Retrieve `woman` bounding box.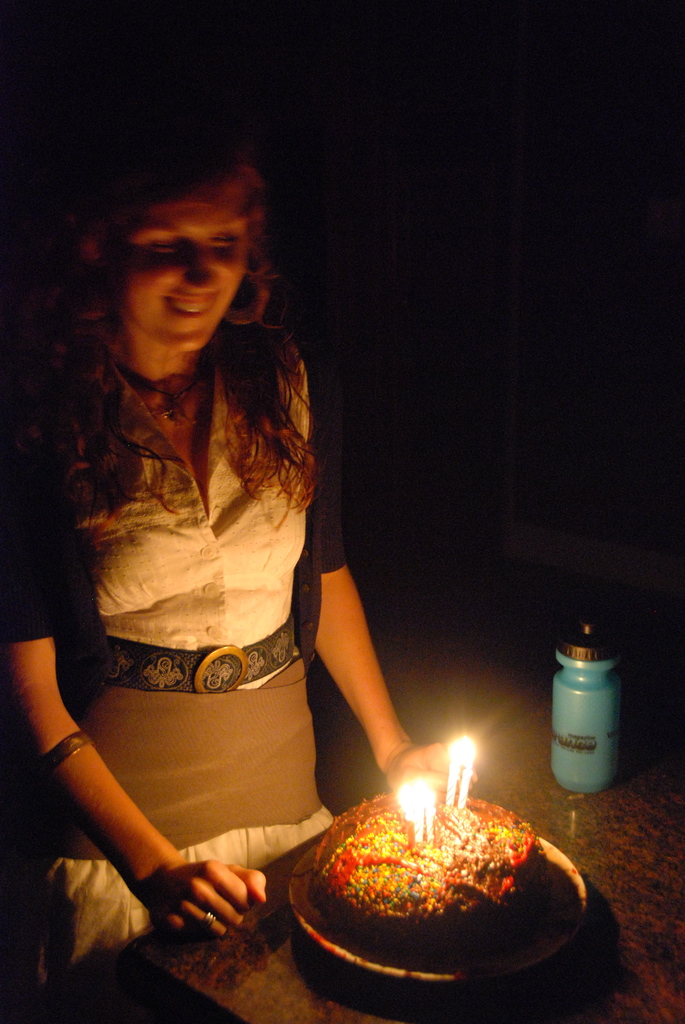
Bounding box: (15, 150, 459, 972).
